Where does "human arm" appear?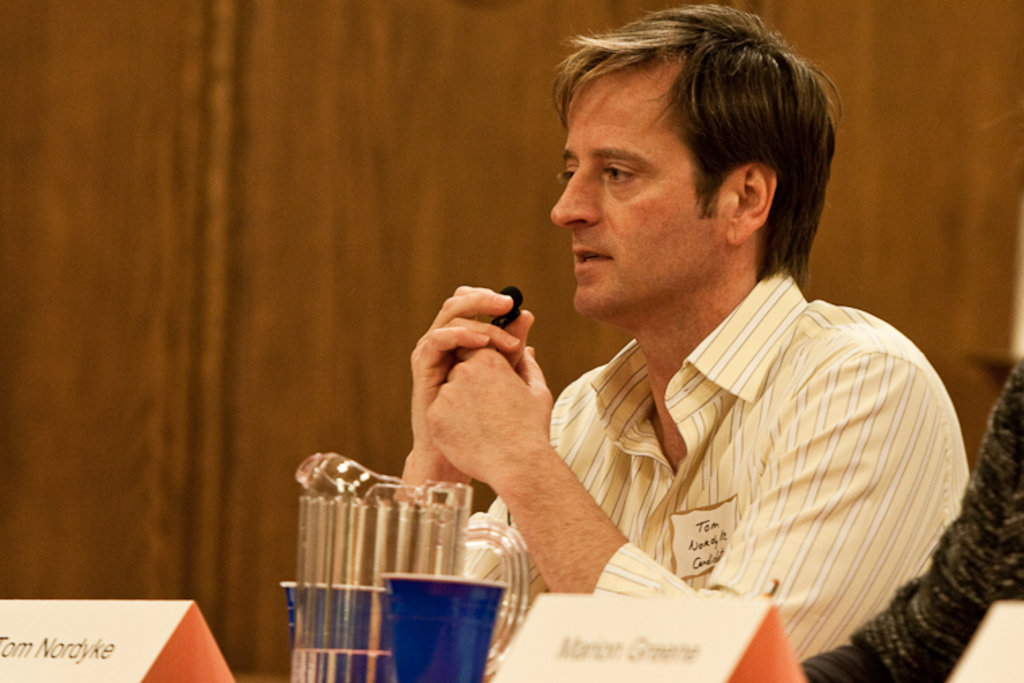
Appears at <bbox>353, 276, 608, 664</bbox>.
